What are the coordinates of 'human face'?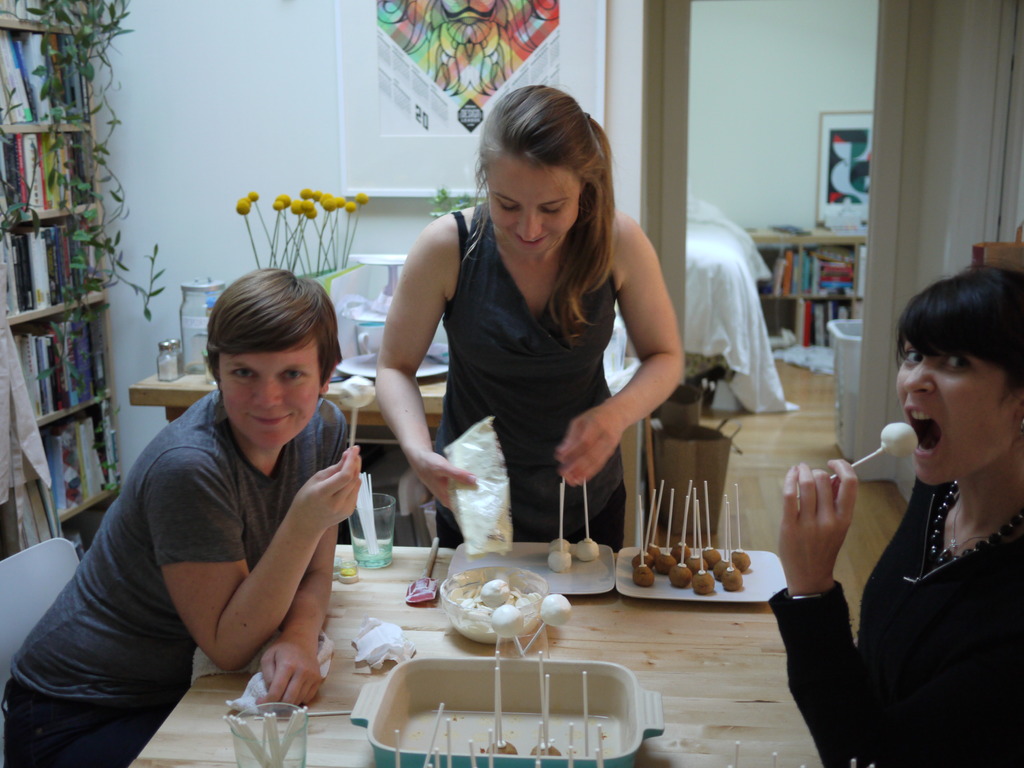
box=[495, 155, 575, 250].
